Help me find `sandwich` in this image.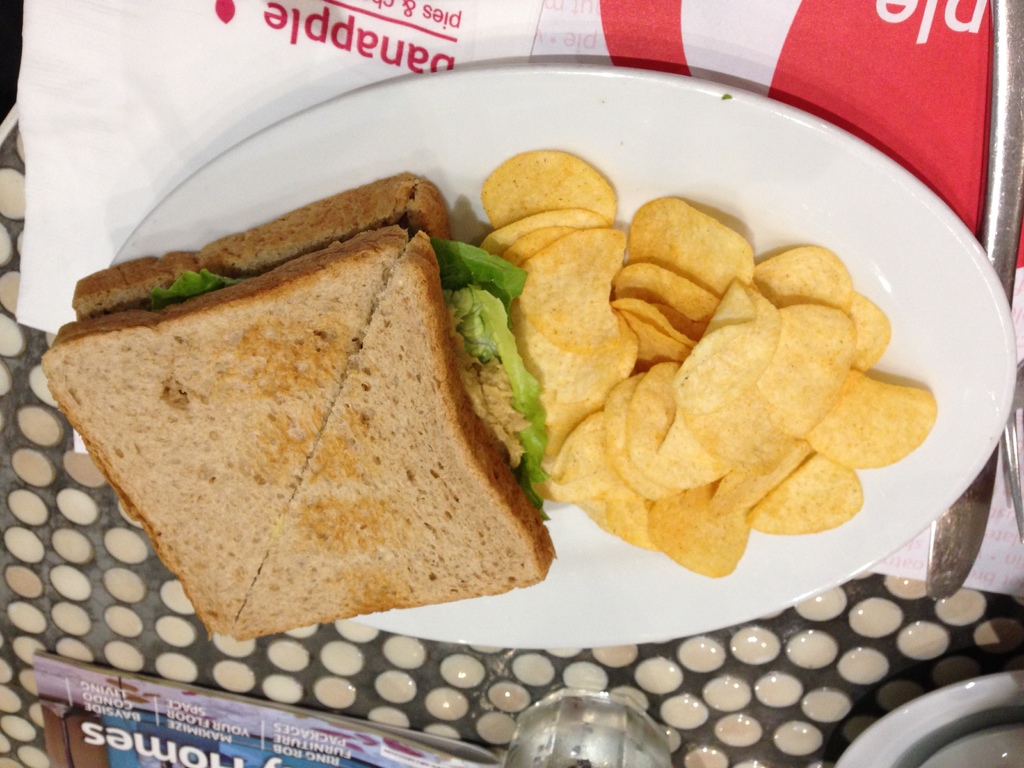
Found it: select_region(36, 172, 558, 642).
